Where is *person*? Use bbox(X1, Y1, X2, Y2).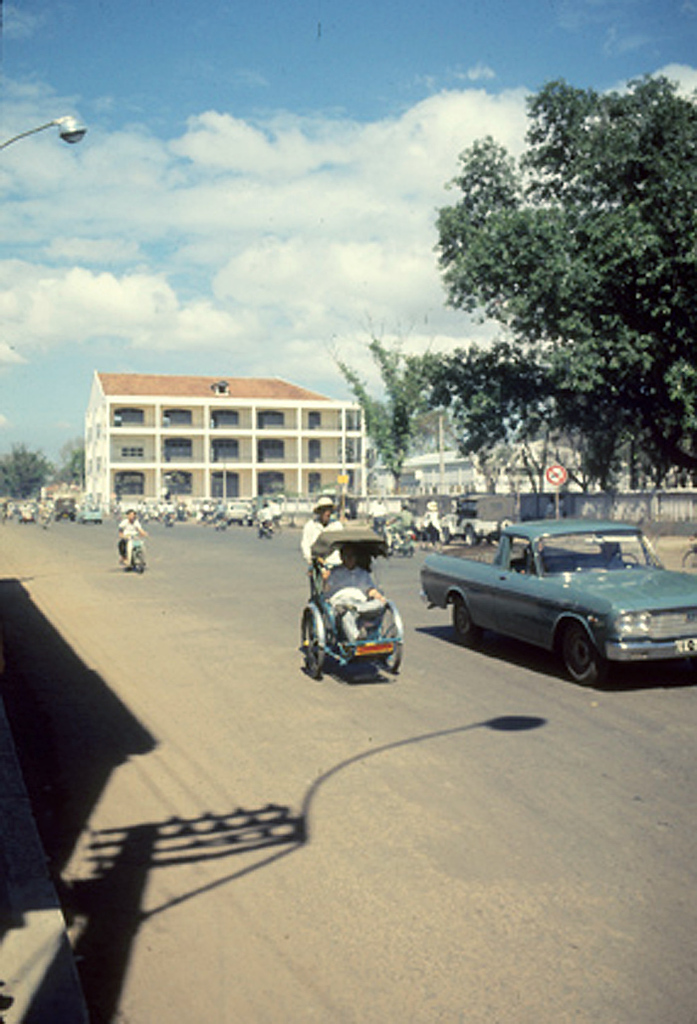
bbox(117, 507, 148, 565).
